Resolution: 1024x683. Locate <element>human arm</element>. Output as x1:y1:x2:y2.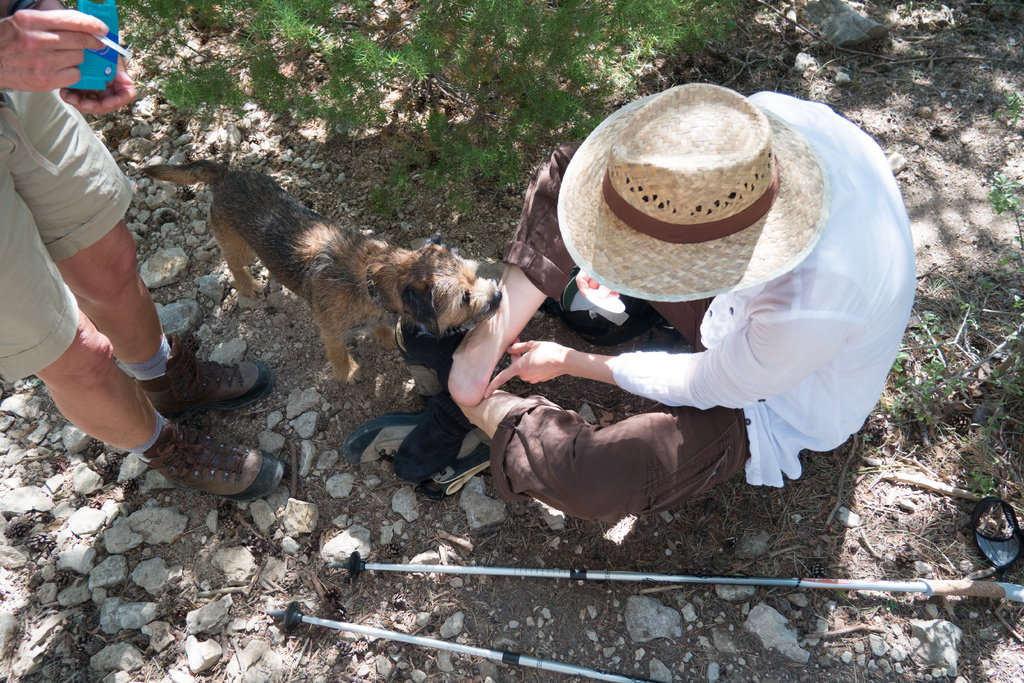
0:3:105:93.
